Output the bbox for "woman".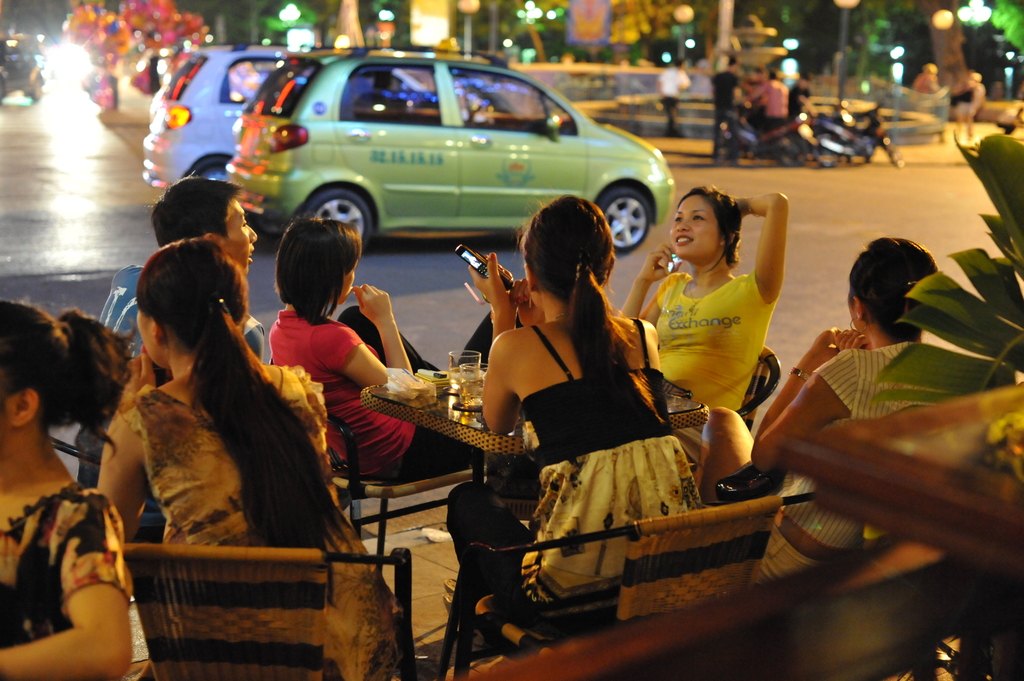
[468, 186, 707, 602].
